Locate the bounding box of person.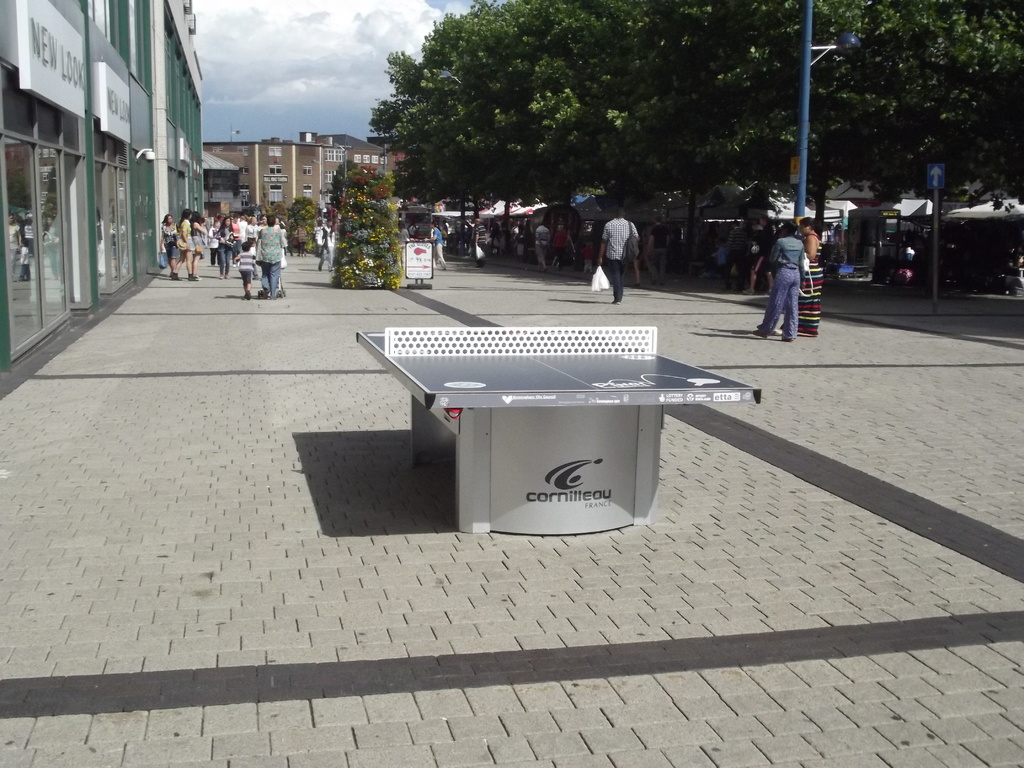
Bounding box: detection(550, 221, 564, 269).
